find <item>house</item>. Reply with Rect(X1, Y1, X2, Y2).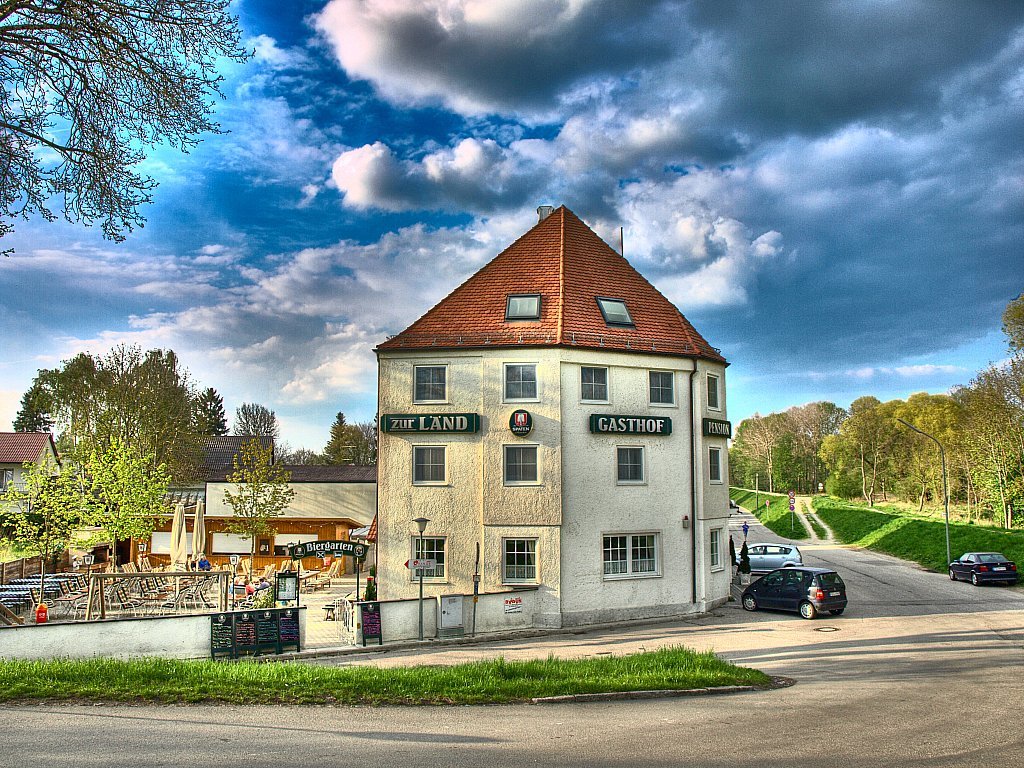
Rect(116, 437, 273, 567).
